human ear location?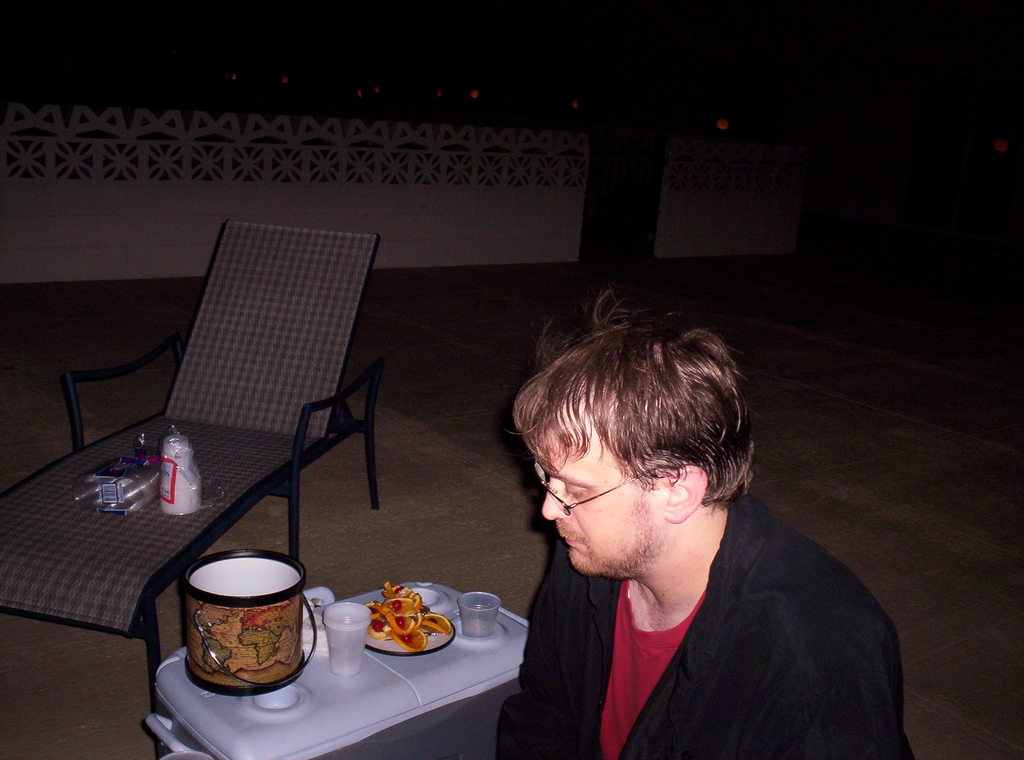
pyautogui.locateOnScreen(666, 467, 708, 523)
